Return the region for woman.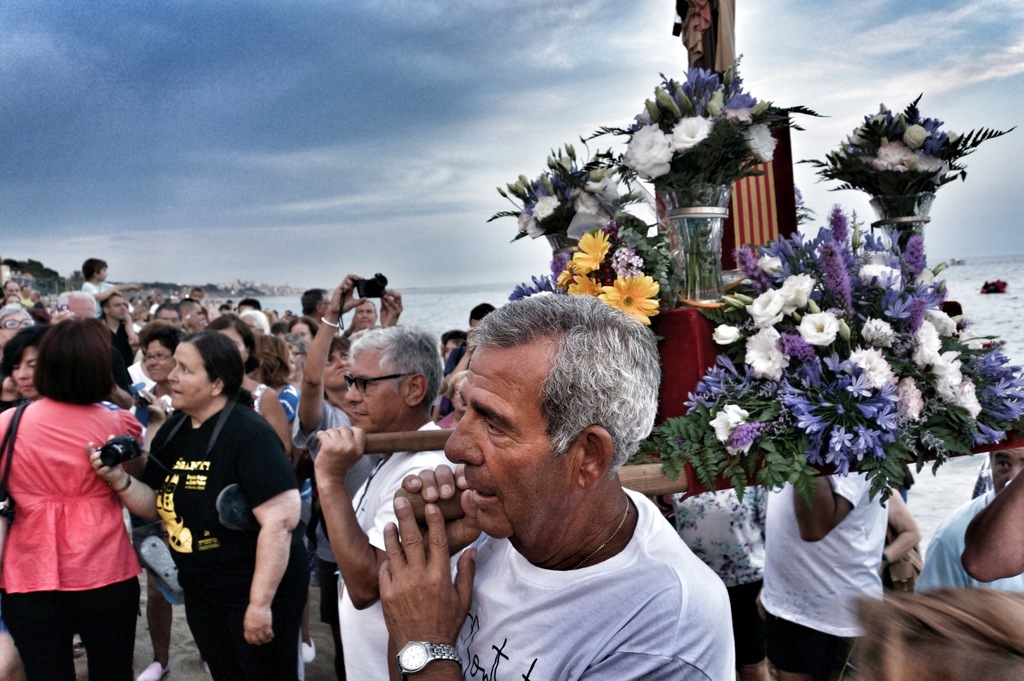
locate(86, 329, 310, 680).
